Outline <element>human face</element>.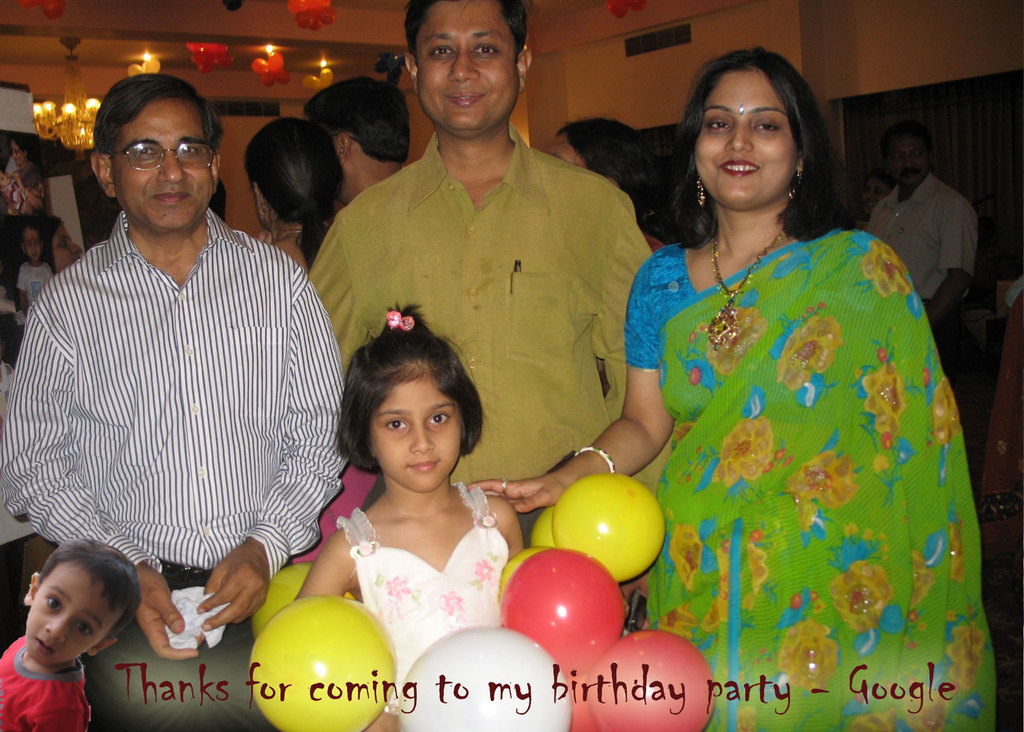
Outline: <bbox>367, 367, 463, 492</bbox>.
